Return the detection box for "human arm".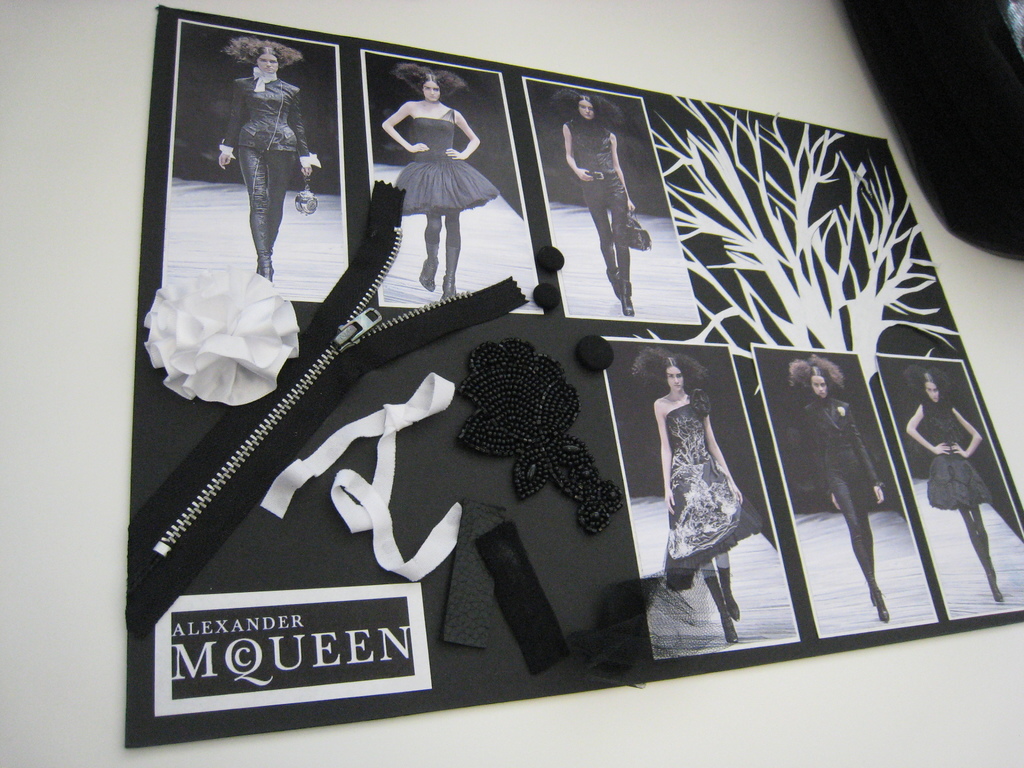
x1=657, y1=403, x2=671, y2=517.
